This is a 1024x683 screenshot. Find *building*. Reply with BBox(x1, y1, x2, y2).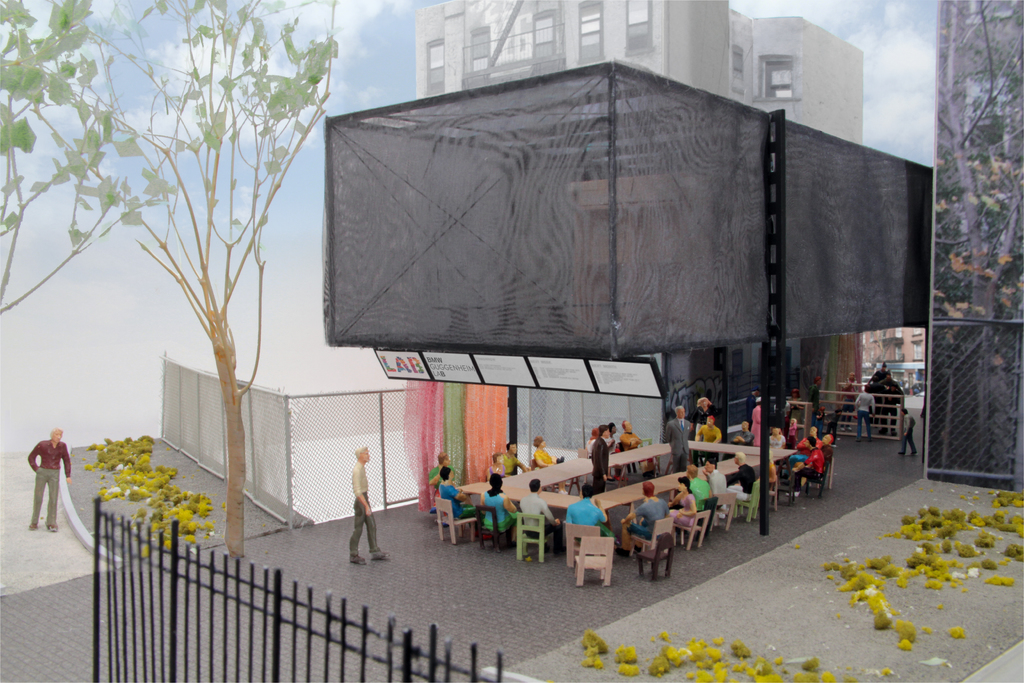
BBox(414, 0, 862, 148).
